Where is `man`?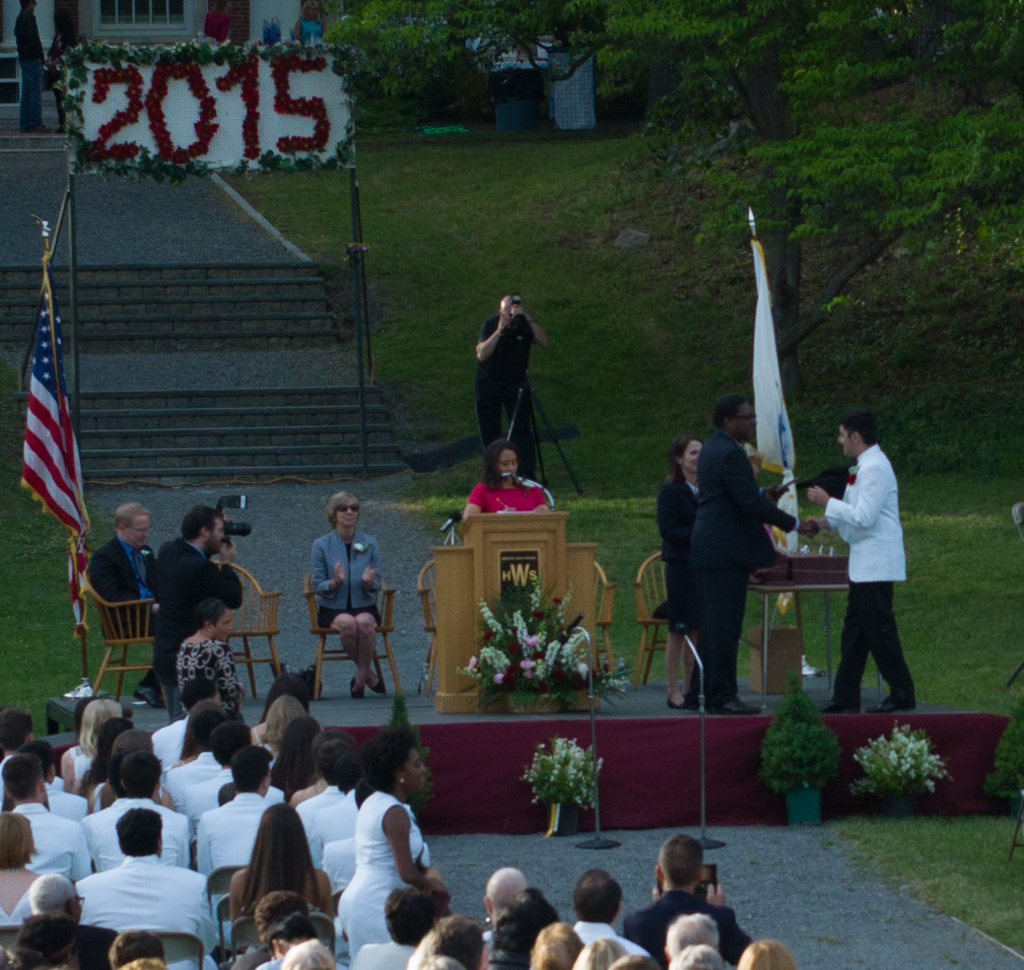
[left=1, top=751, right=109, bottom=889].
